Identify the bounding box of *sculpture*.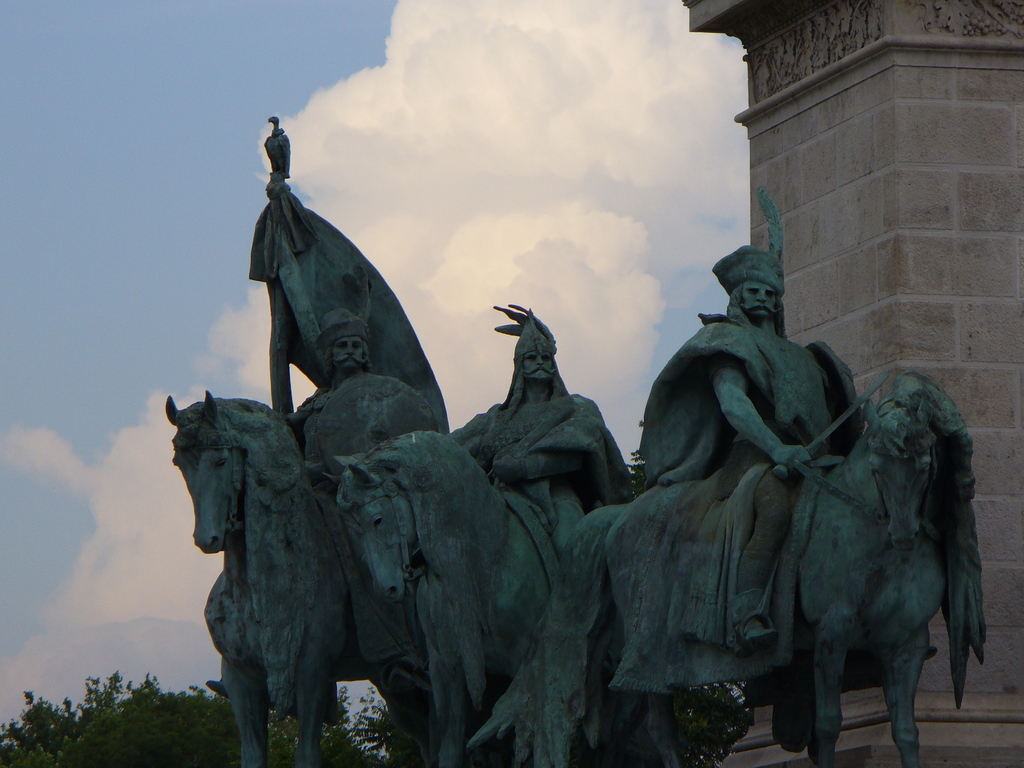
l=344, t=295, r=632, b=767.
